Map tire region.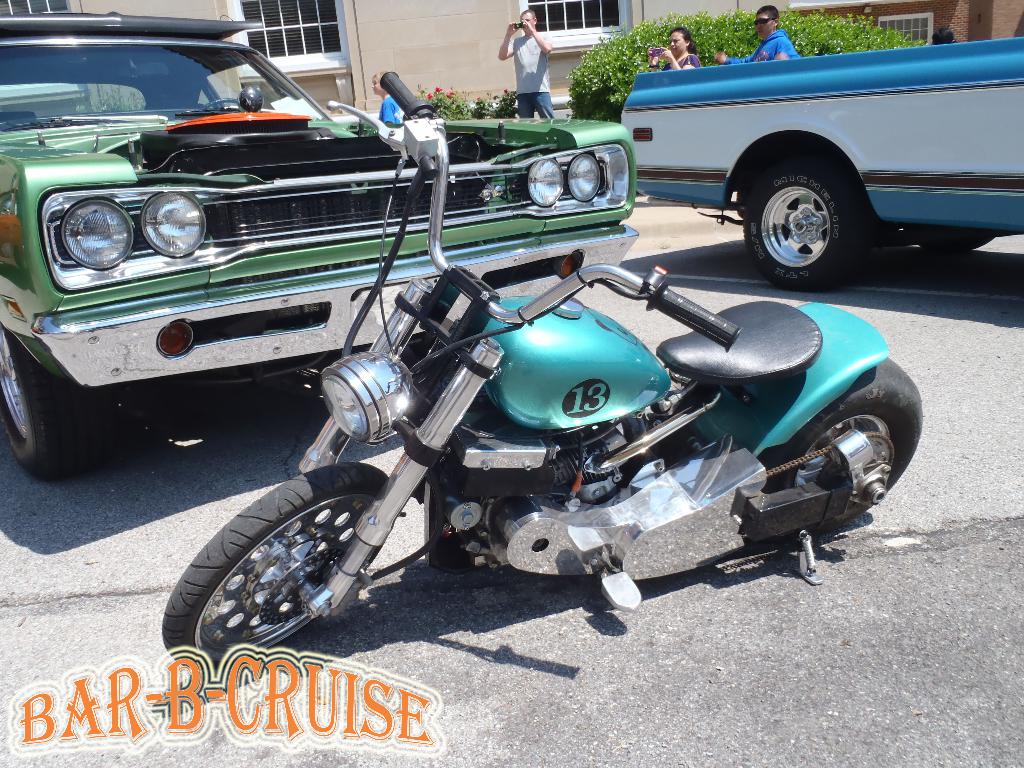
Mapped to box=[745, 146, 873, 289].
